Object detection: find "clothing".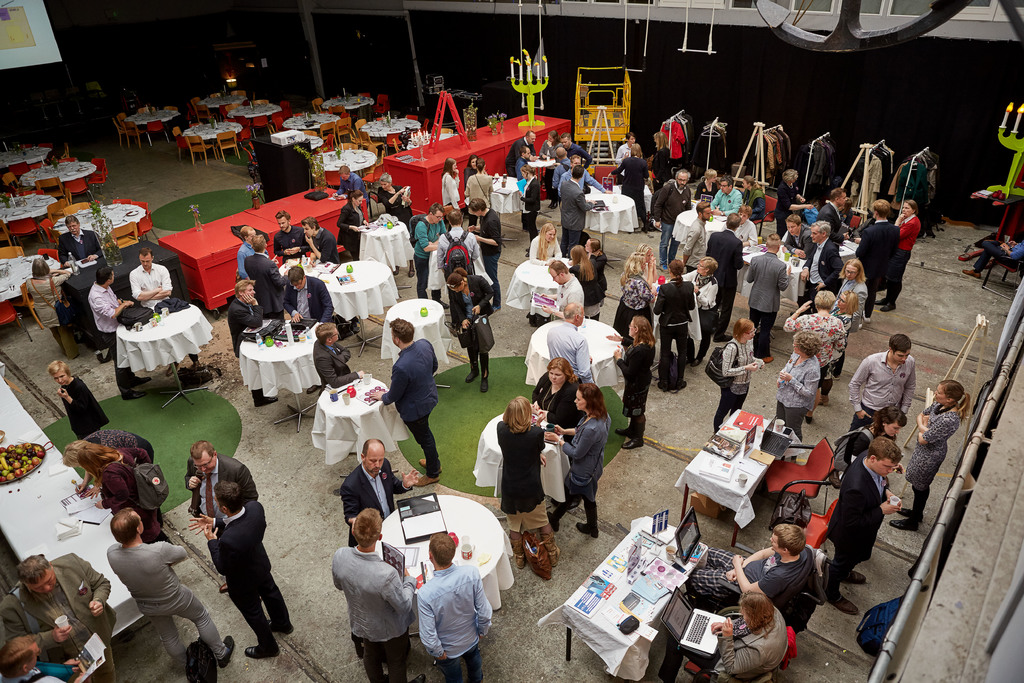
(12,553,110,678).
